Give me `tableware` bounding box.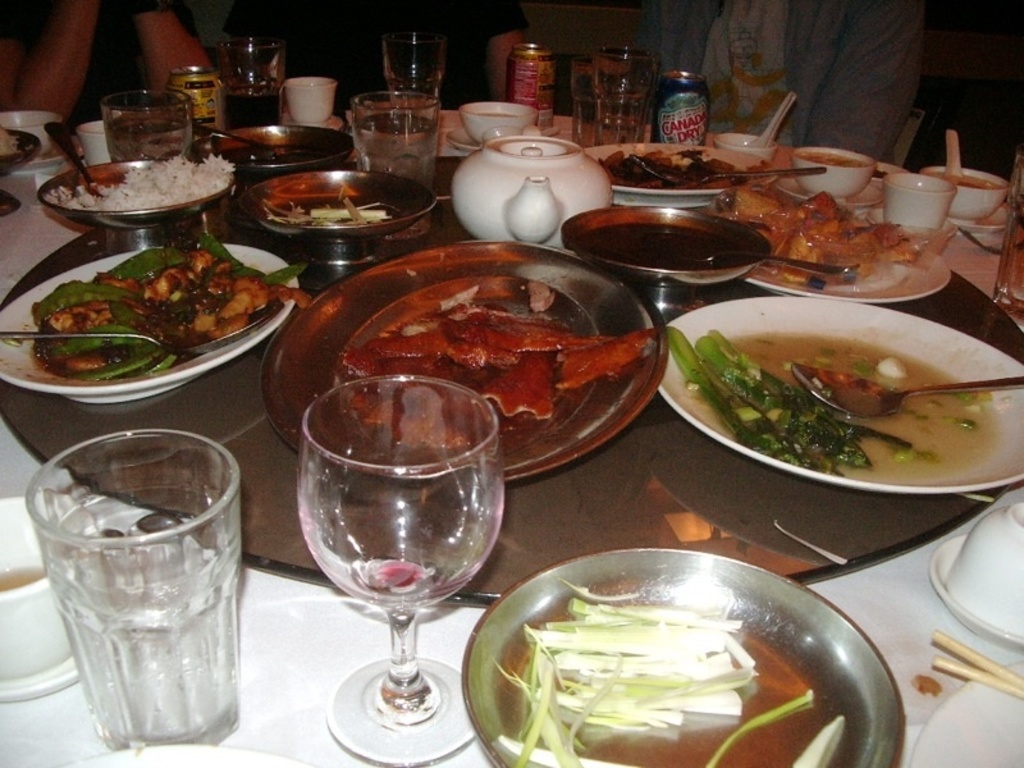
269, 236, 672, 485.
